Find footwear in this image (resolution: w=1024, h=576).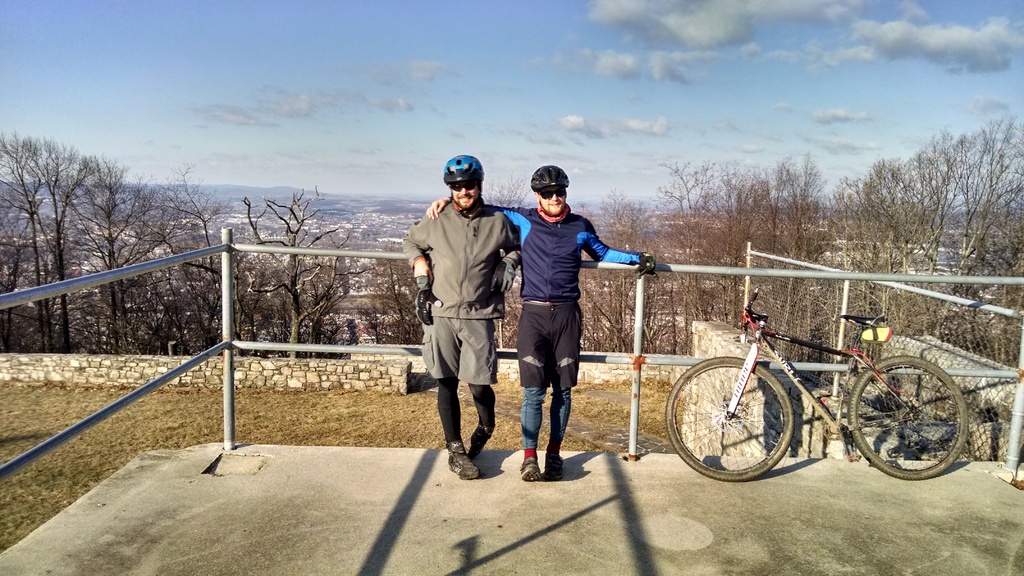
bbox(446, 437, 482, 482).
